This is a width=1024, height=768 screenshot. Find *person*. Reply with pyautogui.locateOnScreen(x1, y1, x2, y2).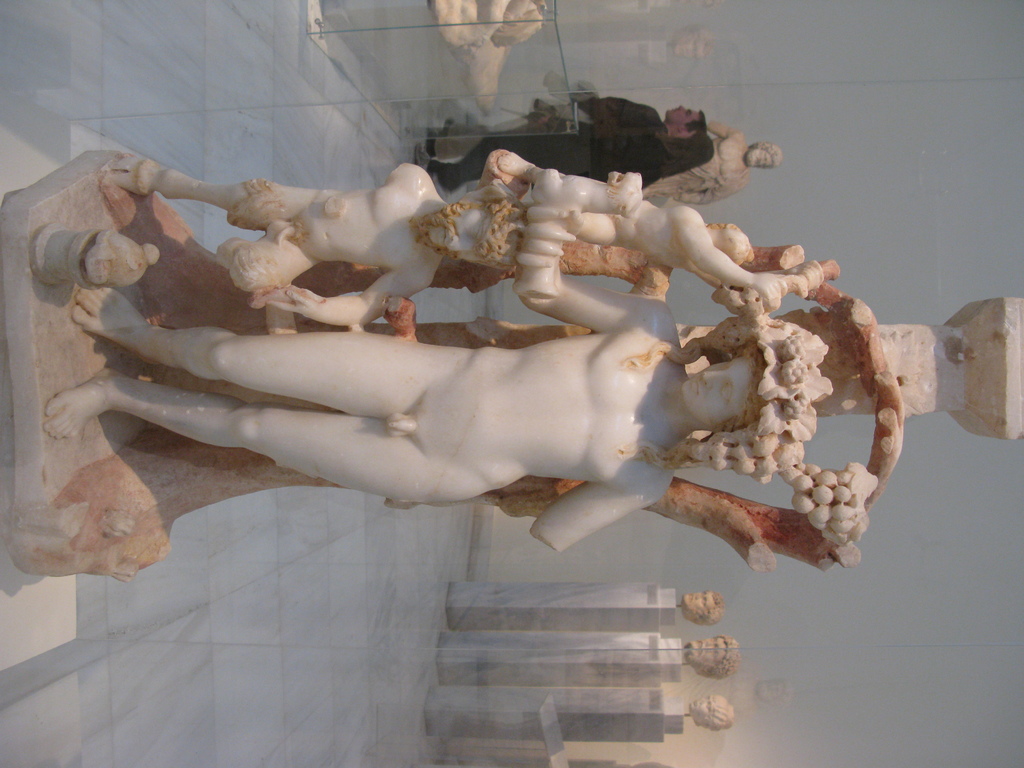
pyautogui.locateOnScreen(411, 119, 712, 195).
